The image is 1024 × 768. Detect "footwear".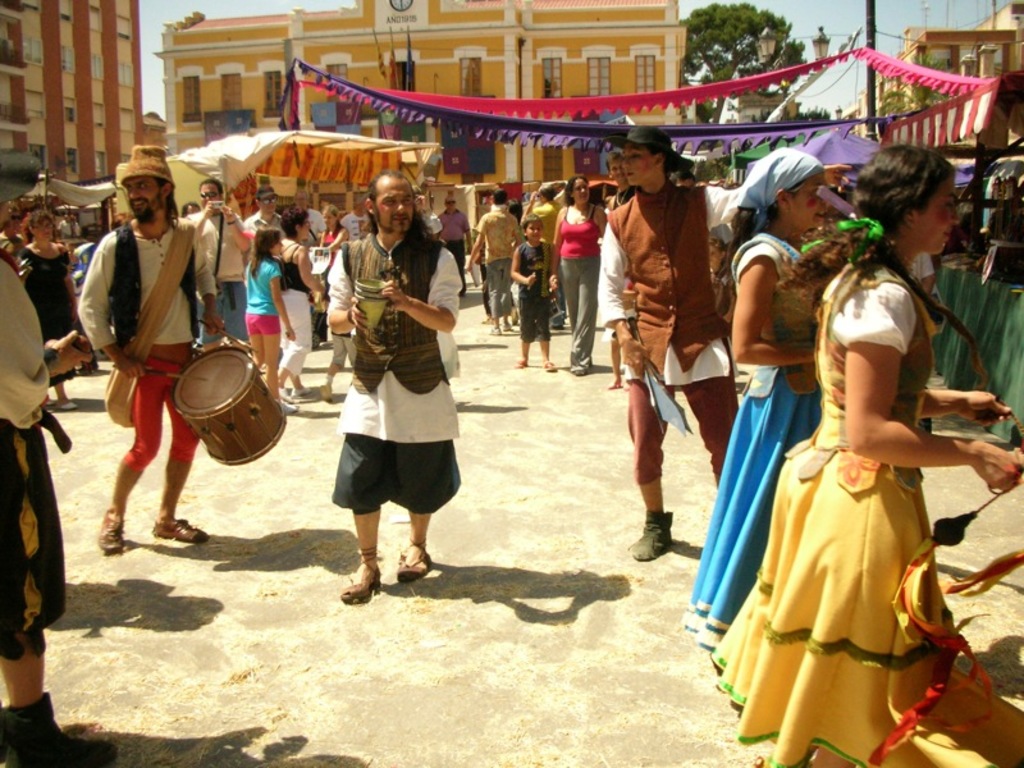
Detection: (x1=280, y1=385, x2=294, y2=403).
